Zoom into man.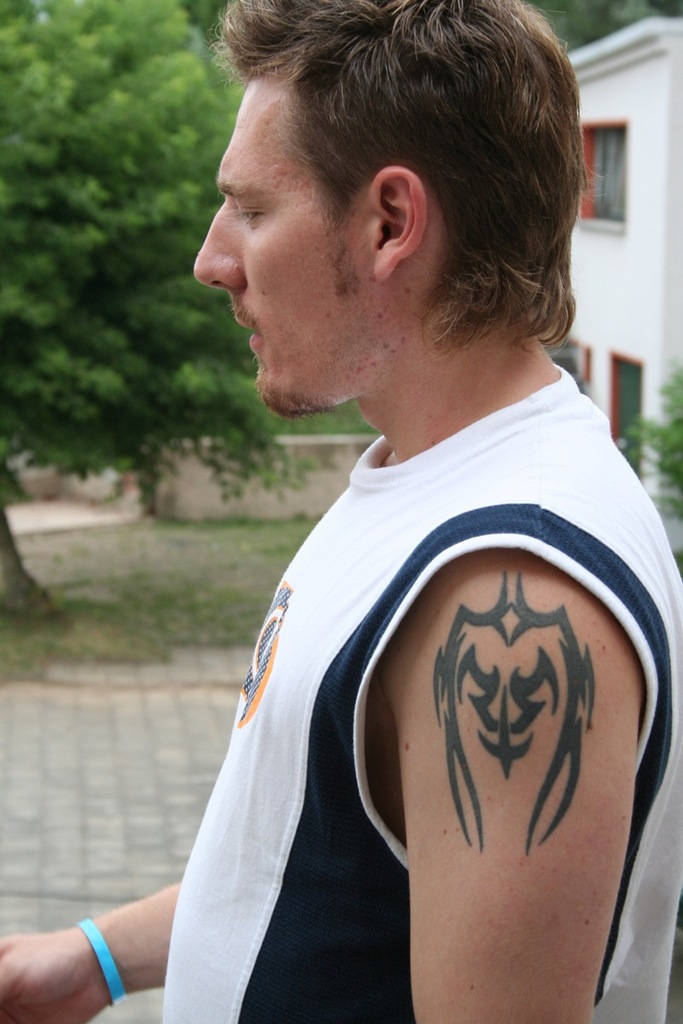
Zoom target: 86,20,668,980.
